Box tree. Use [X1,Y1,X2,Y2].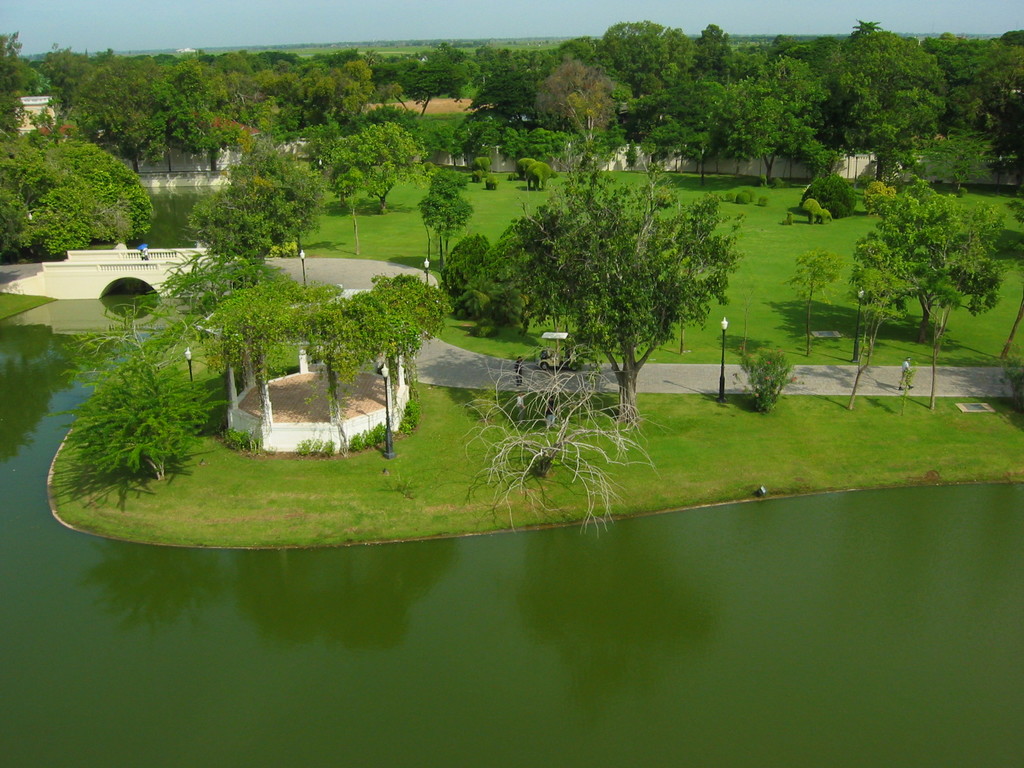
[486,168,746,392].
